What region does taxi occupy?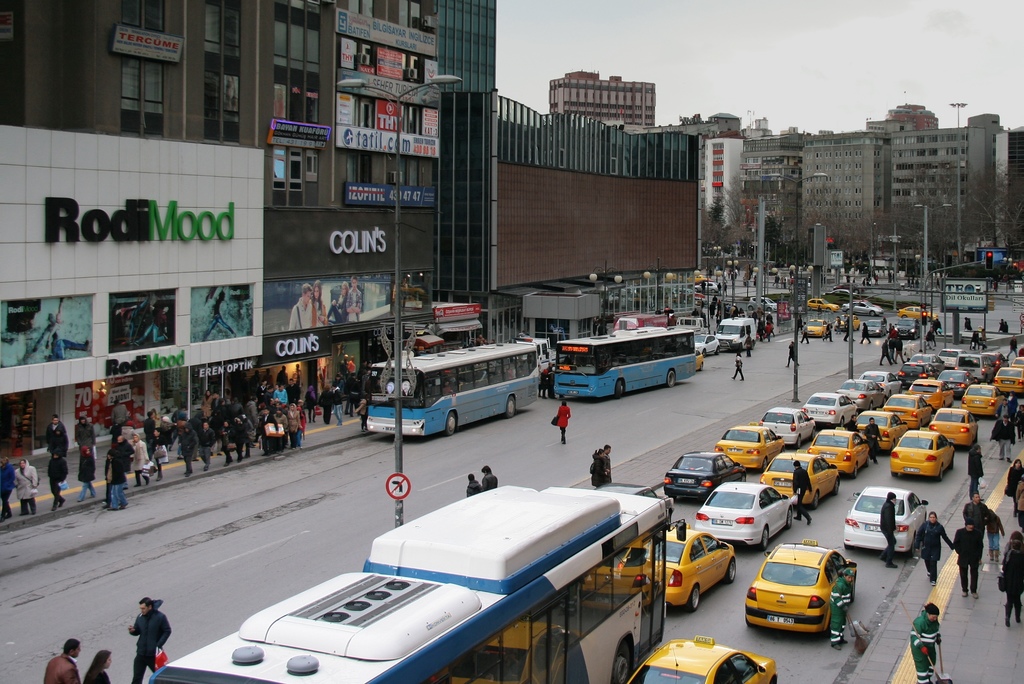
[907, 377, 958, 409].
